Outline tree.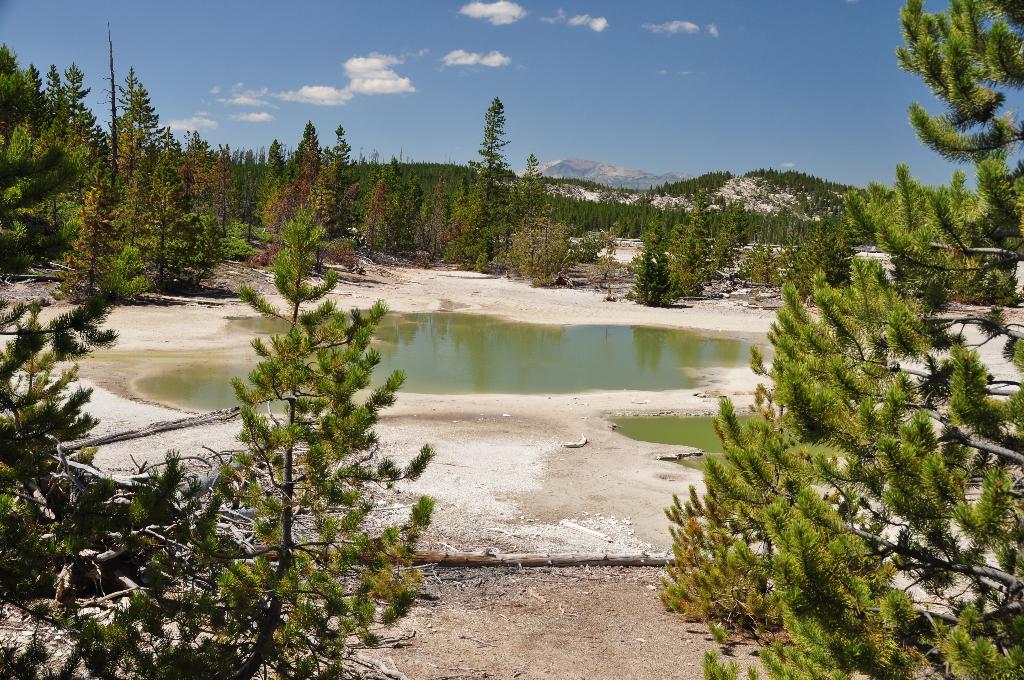
Outline: 159, 200, 440, 679.
